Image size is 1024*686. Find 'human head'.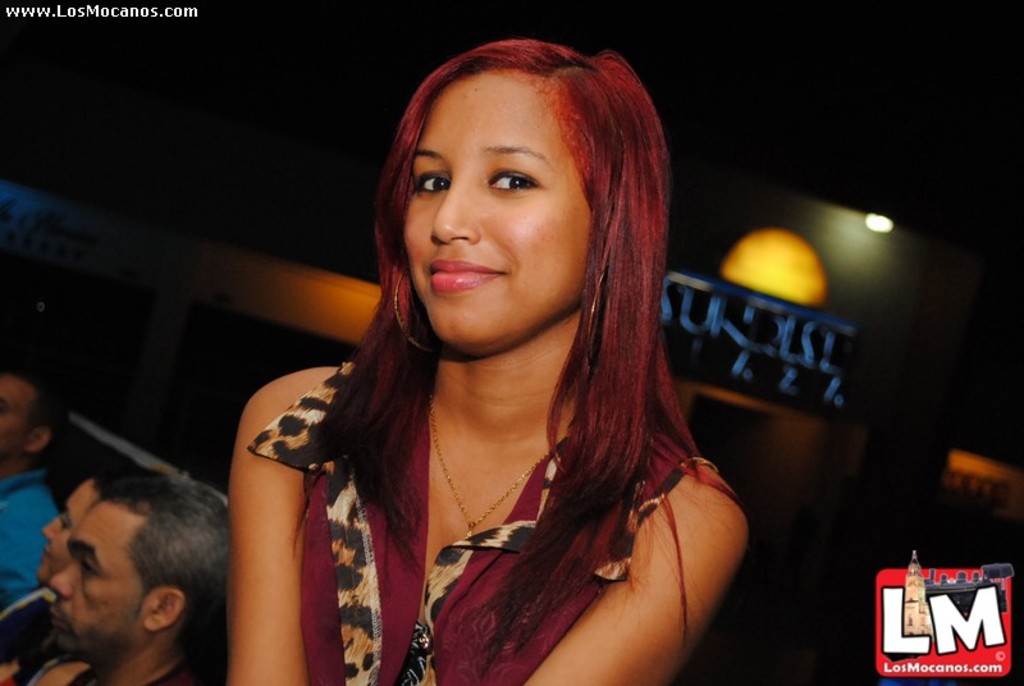
locate(40, 471, 230, 663).
